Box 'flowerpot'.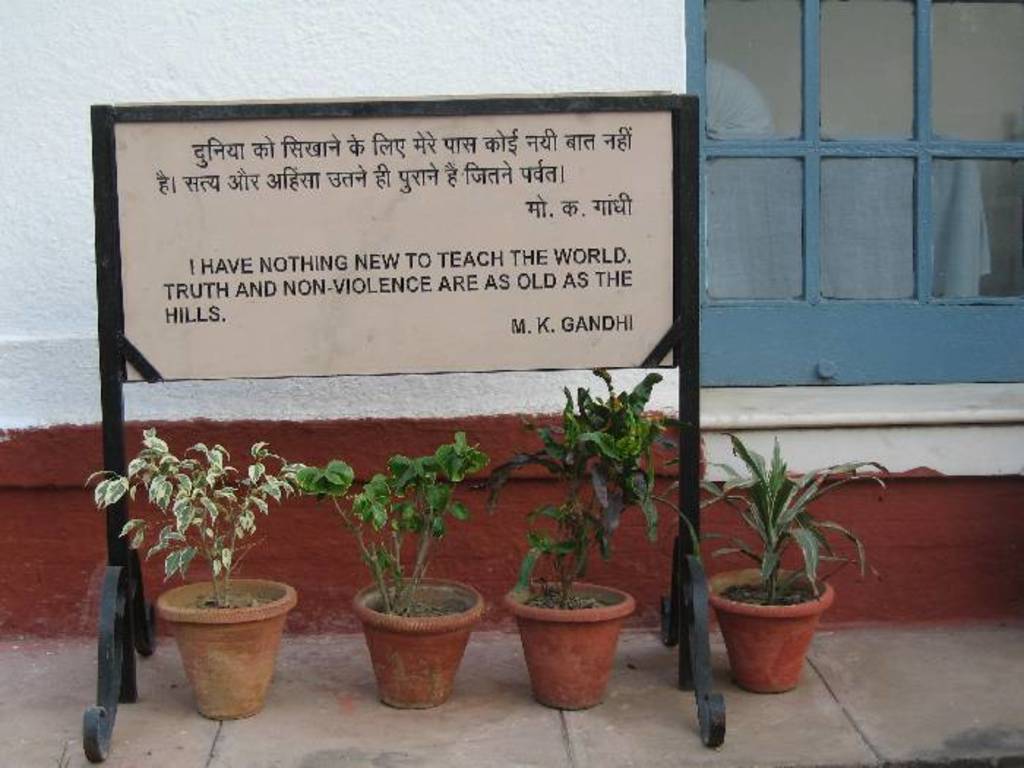
(x1=154, y1=576, x2=295, y2=724).
